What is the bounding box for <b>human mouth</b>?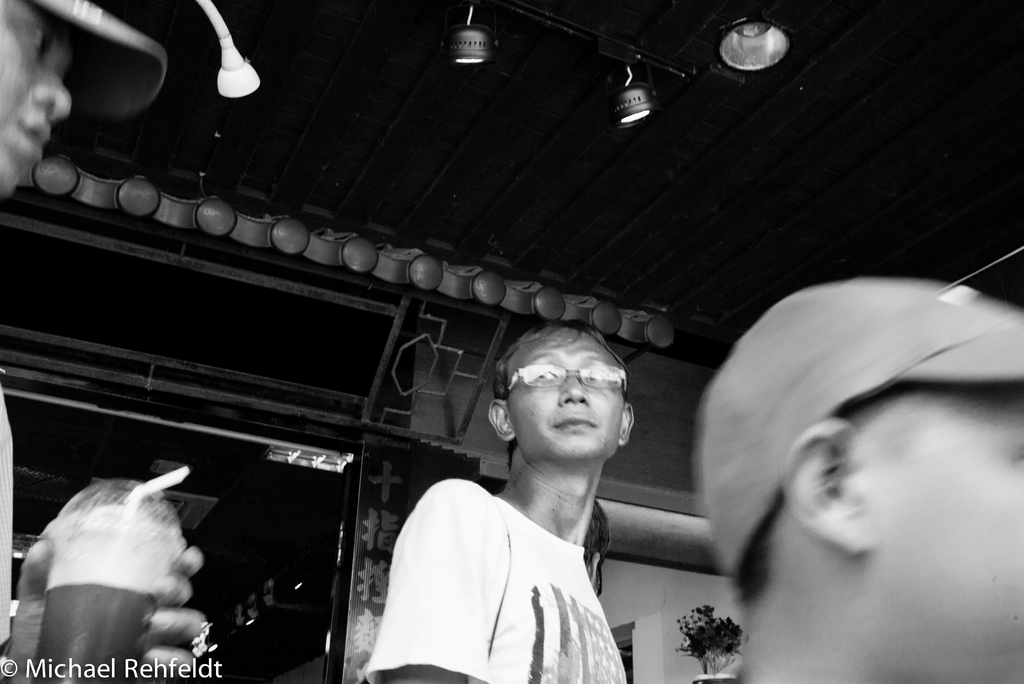
bbox(15, 116, 53, 168).
